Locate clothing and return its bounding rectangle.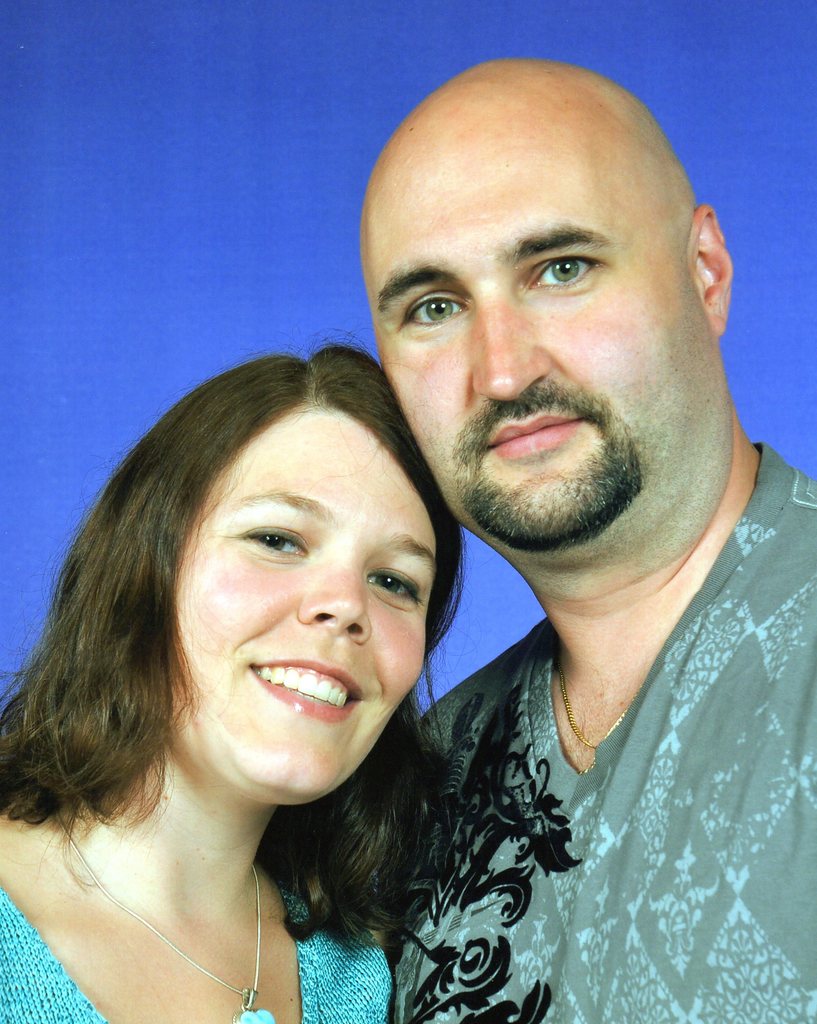
[372, 456, 816, 1011].
